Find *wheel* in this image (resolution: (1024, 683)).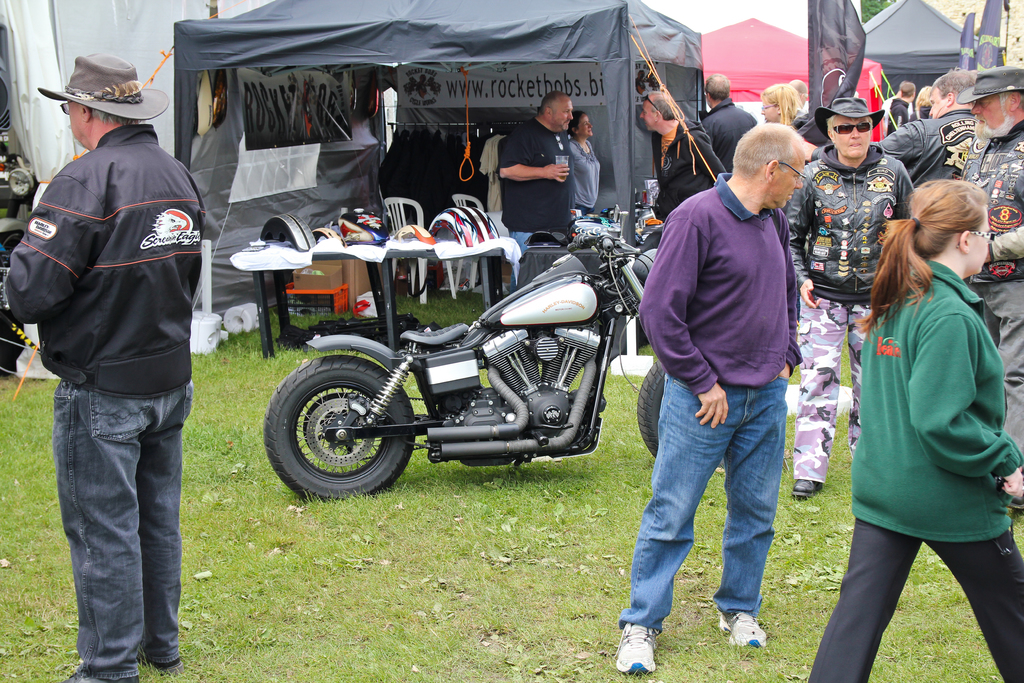
region(0, 228, 25, 252).
